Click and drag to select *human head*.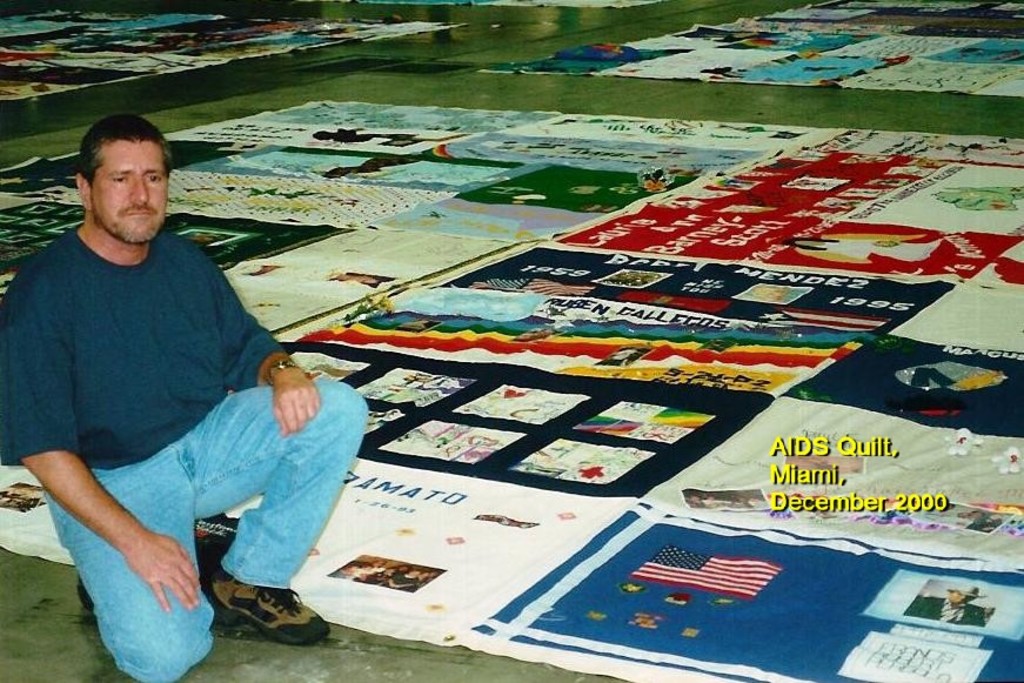
Selection: [left=953, top=587, right=976, bottom=604].
